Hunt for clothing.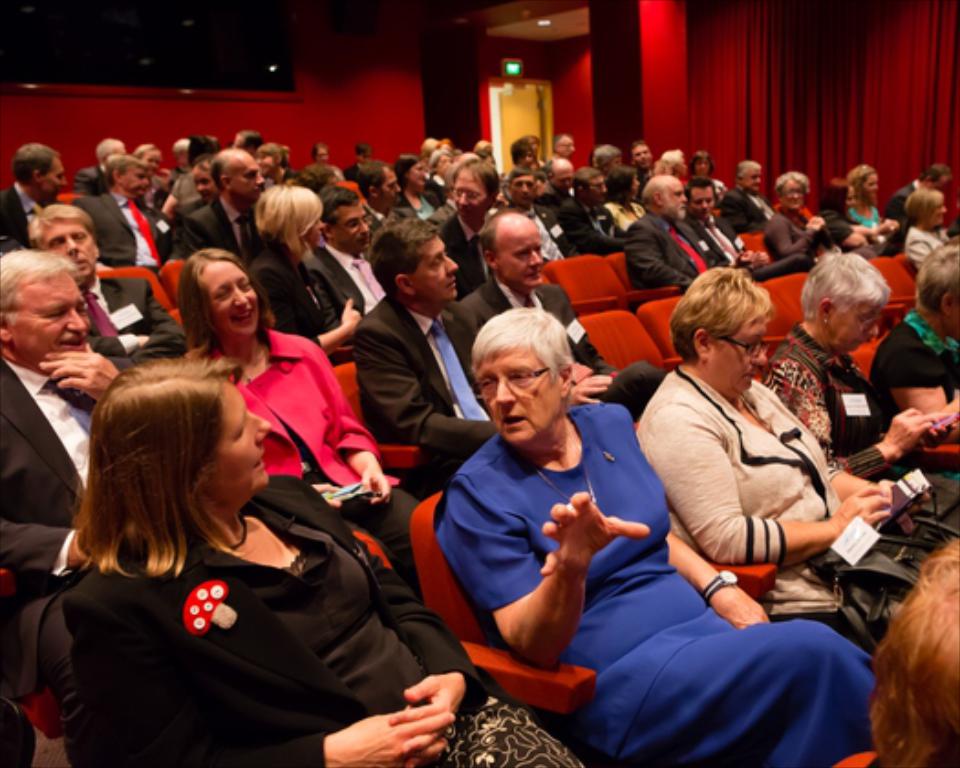
Hunted down at <bbox>428, 395, 872, 766</bbox>.
